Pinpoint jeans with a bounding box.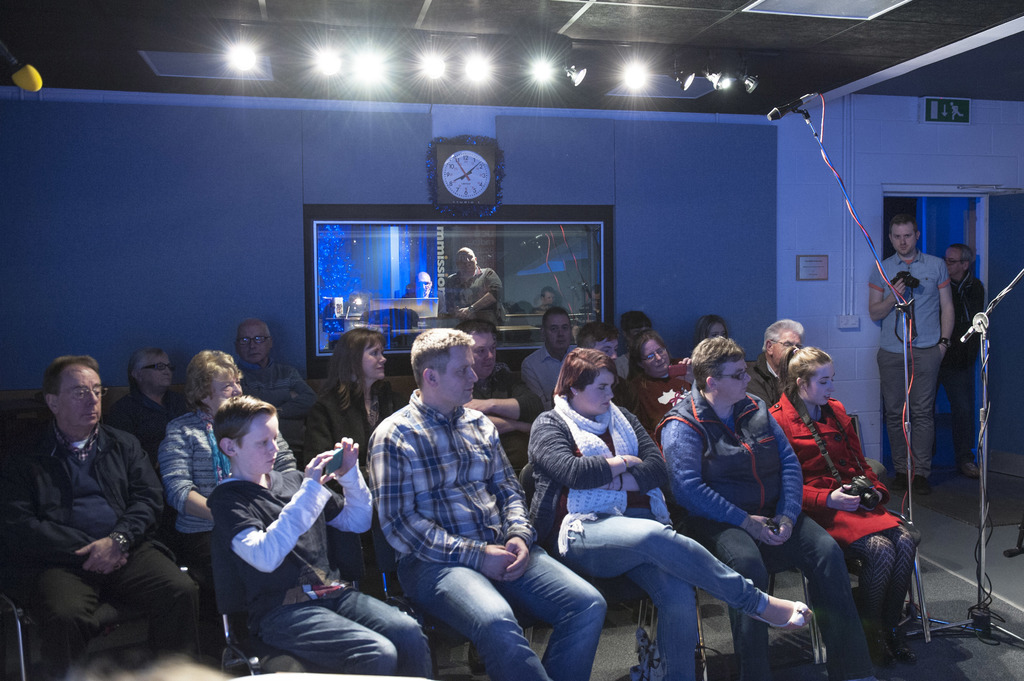
Rect(403, 538, 616, 667).
